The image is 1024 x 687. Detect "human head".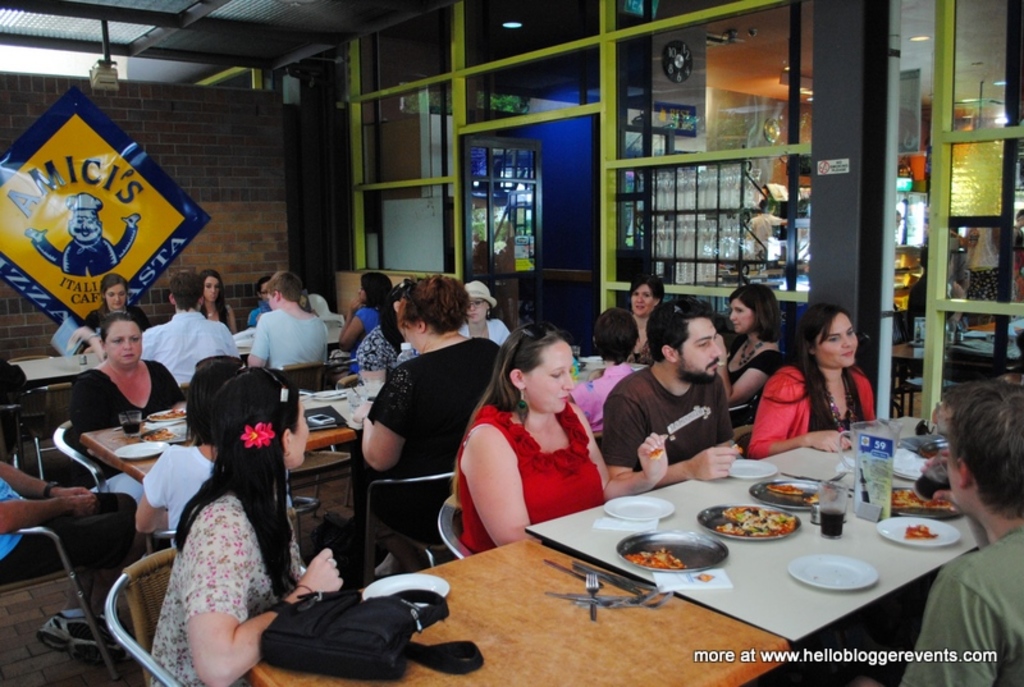
Detection: bbox(262, 271, 303, 306).
